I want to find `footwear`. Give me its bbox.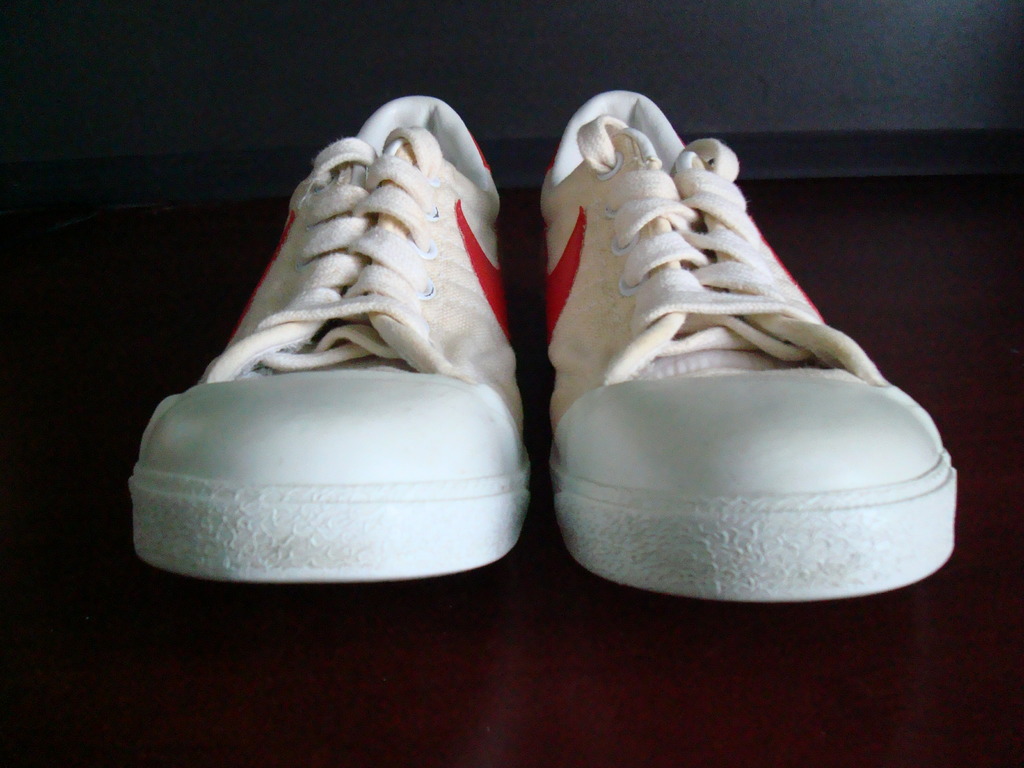
x1=166, y1=102, x2=522, y2=568.
